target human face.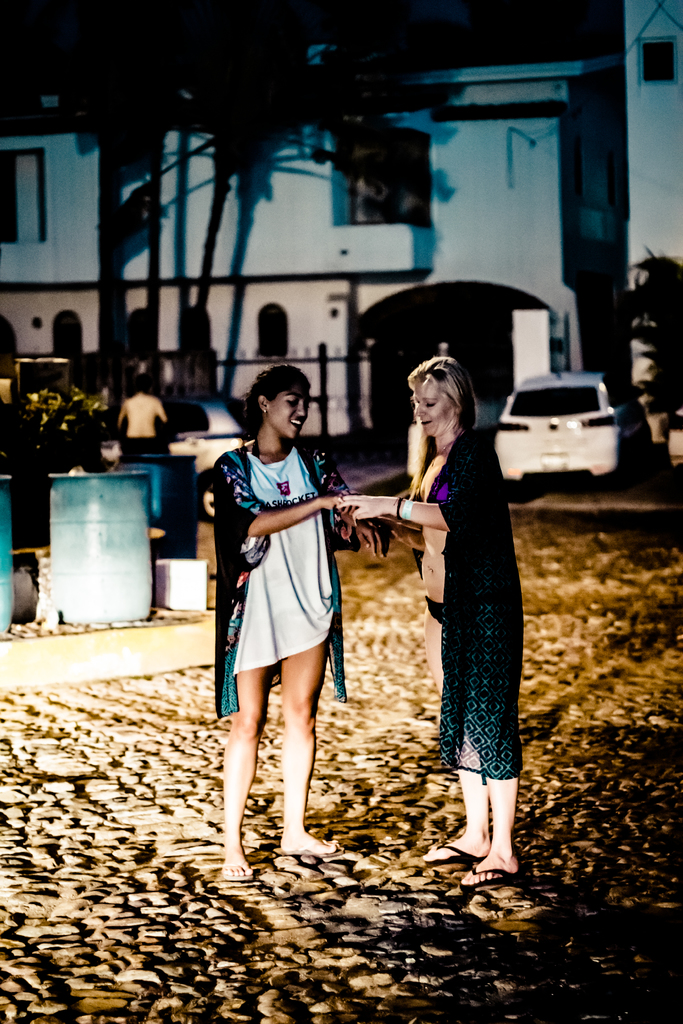
Target region: box=[414, 383, 456, 437].
